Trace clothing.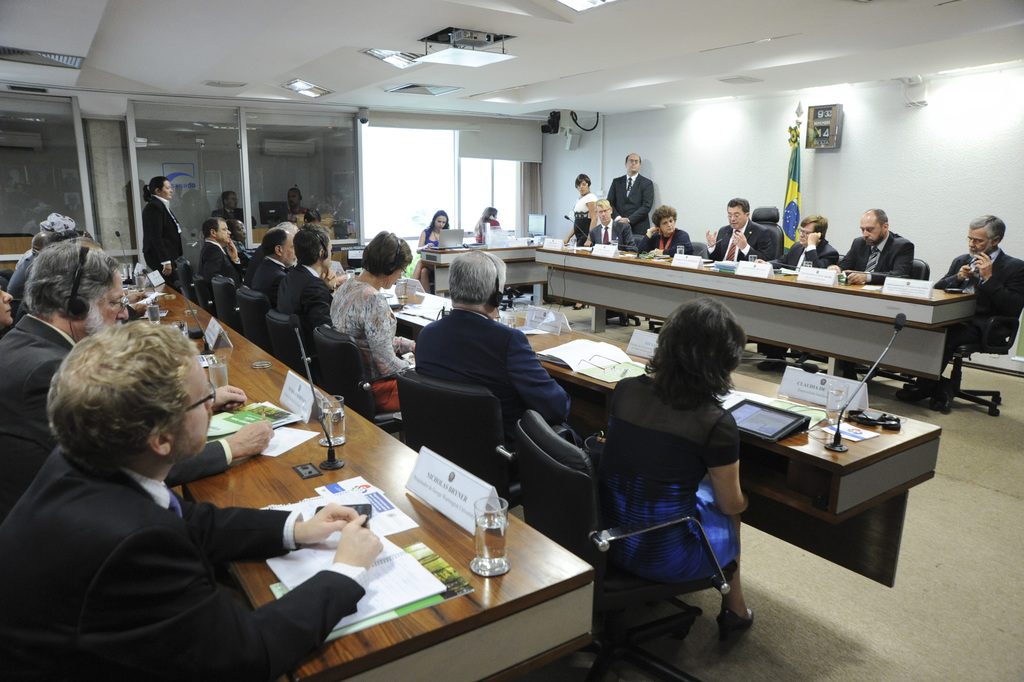
Traced to (x1=5, y1=259, x2=37, y2=328).
